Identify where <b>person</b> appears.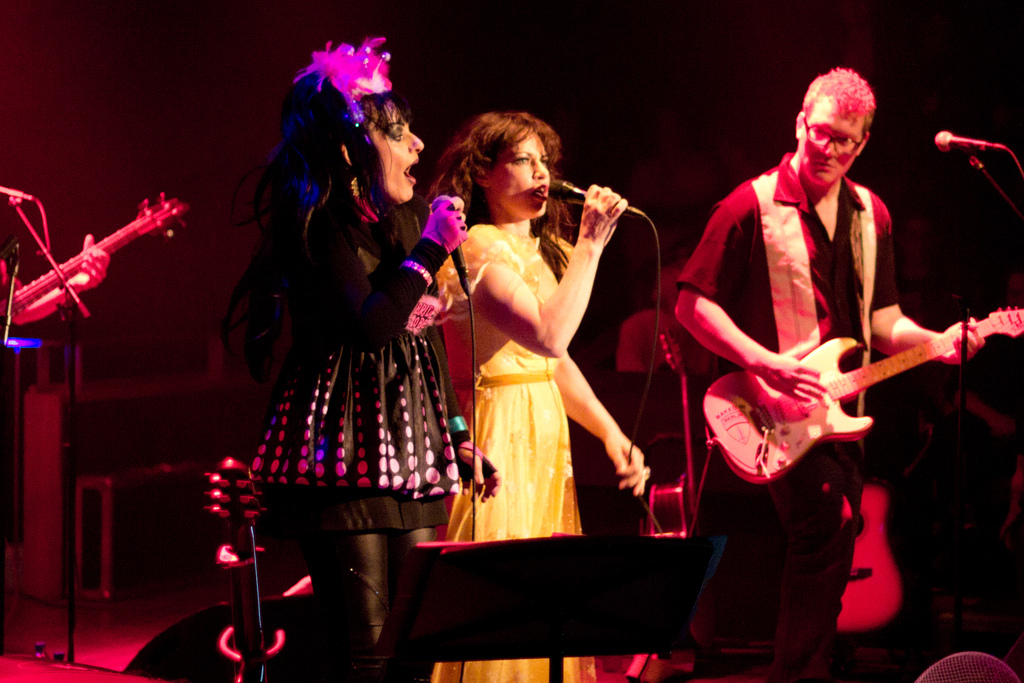
Appears at bbox(895, 207, 960, 325).
